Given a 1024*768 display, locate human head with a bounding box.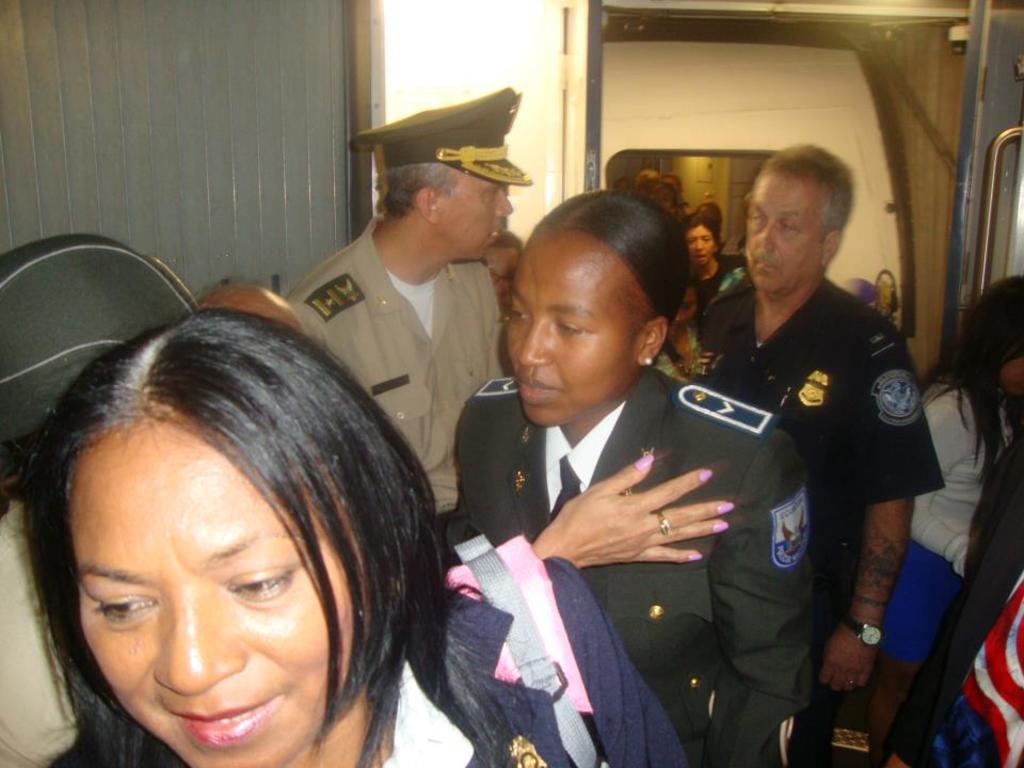
Located: (963, 278, 1023, 400).
